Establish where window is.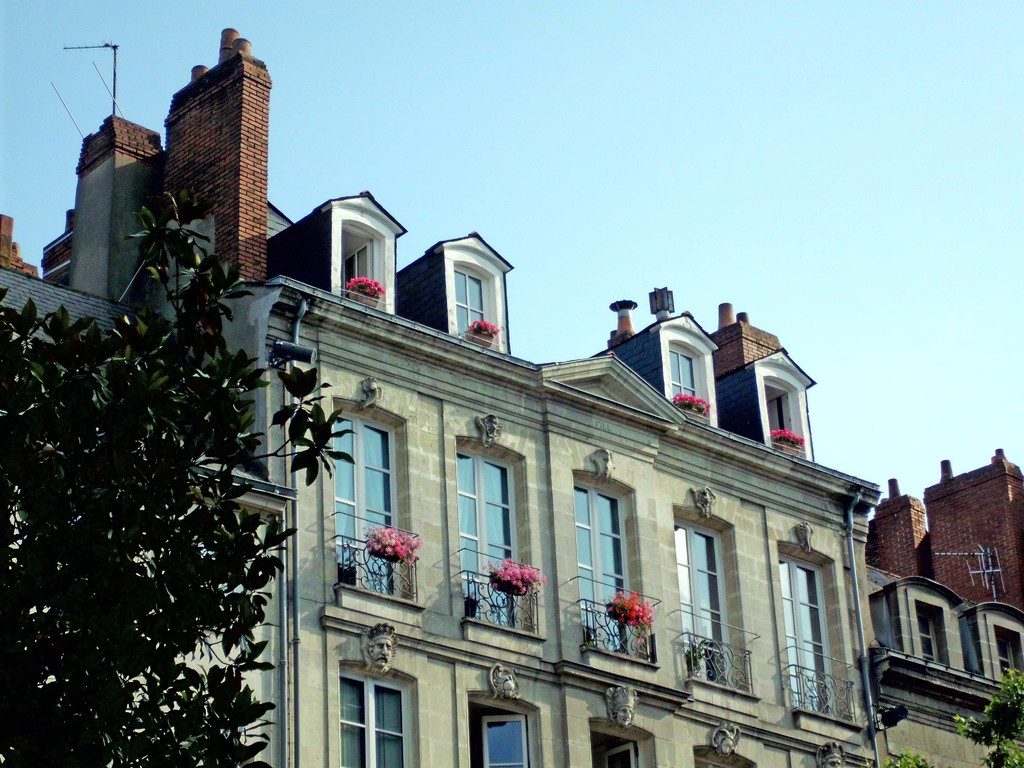
Established at <region>760, 371, 809, 457</region>.
